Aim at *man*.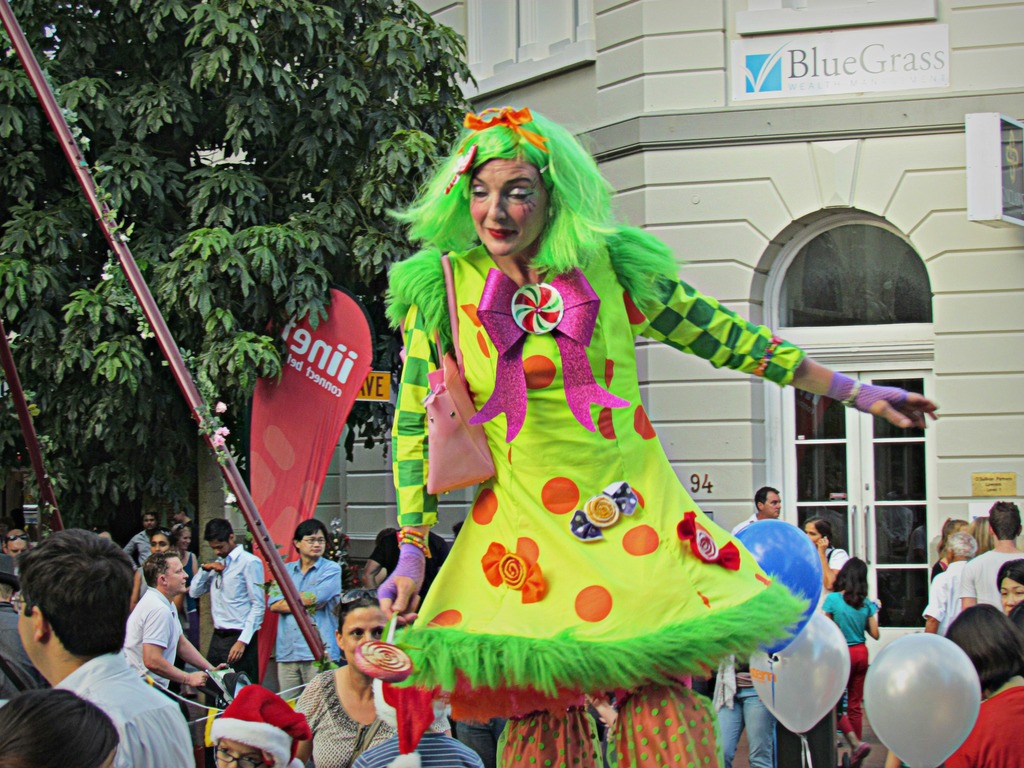
Aimed at <region>959, 503, 1023, 618</region>.
